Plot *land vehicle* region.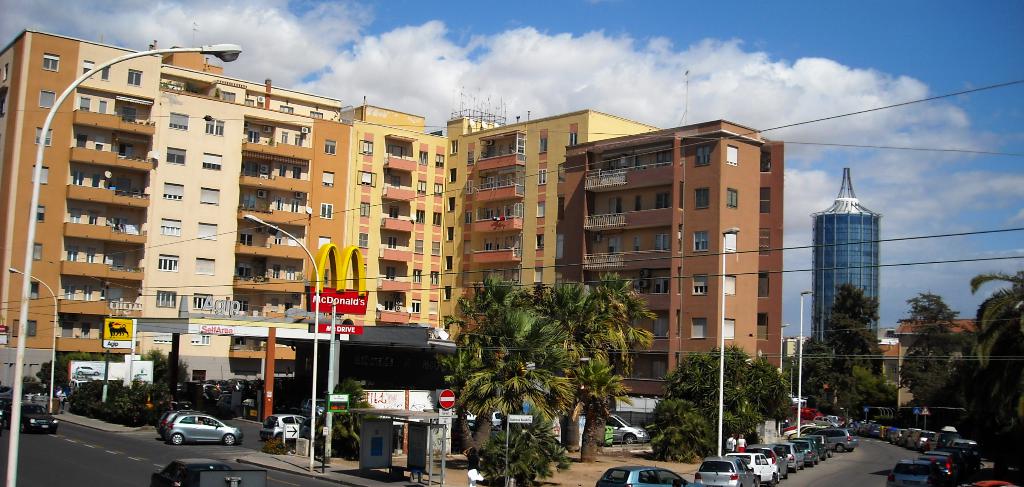
Plotted at x1=259 y1=413 x2=305 y2=442.
